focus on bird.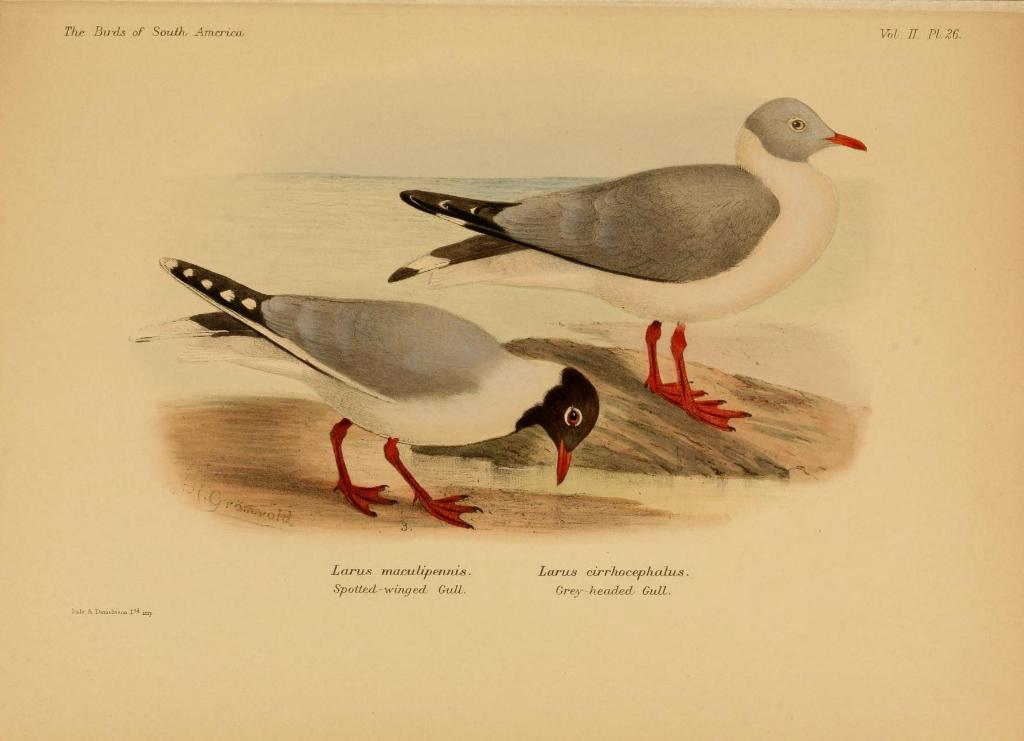
Focused at {"left": 388, "top": 97, "right": 868, "bottom": 440}.
